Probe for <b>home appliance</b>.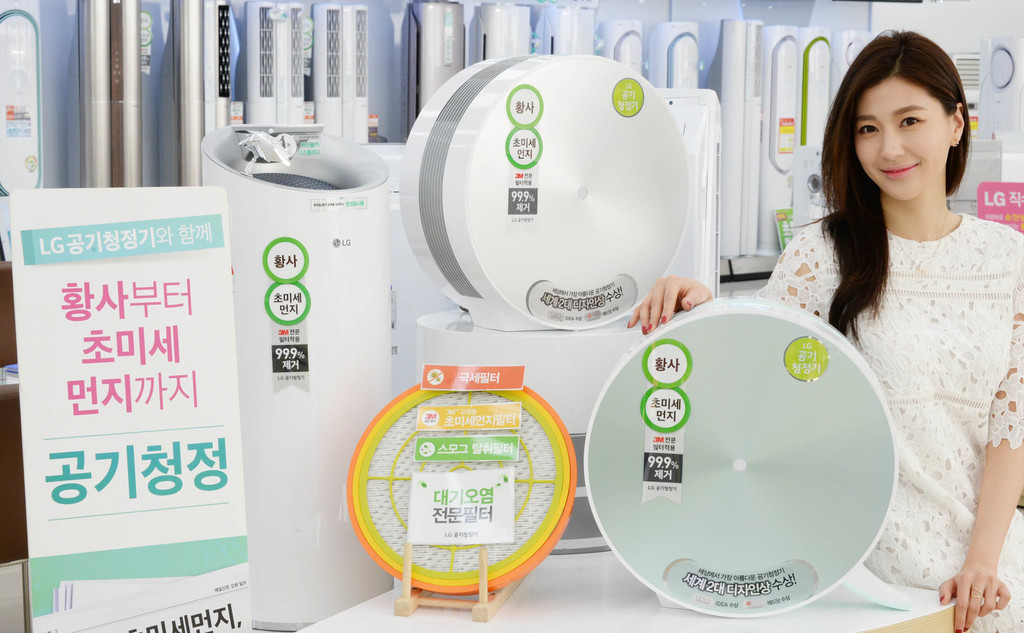
Probe result: detection(477, 0, 538, 66).
